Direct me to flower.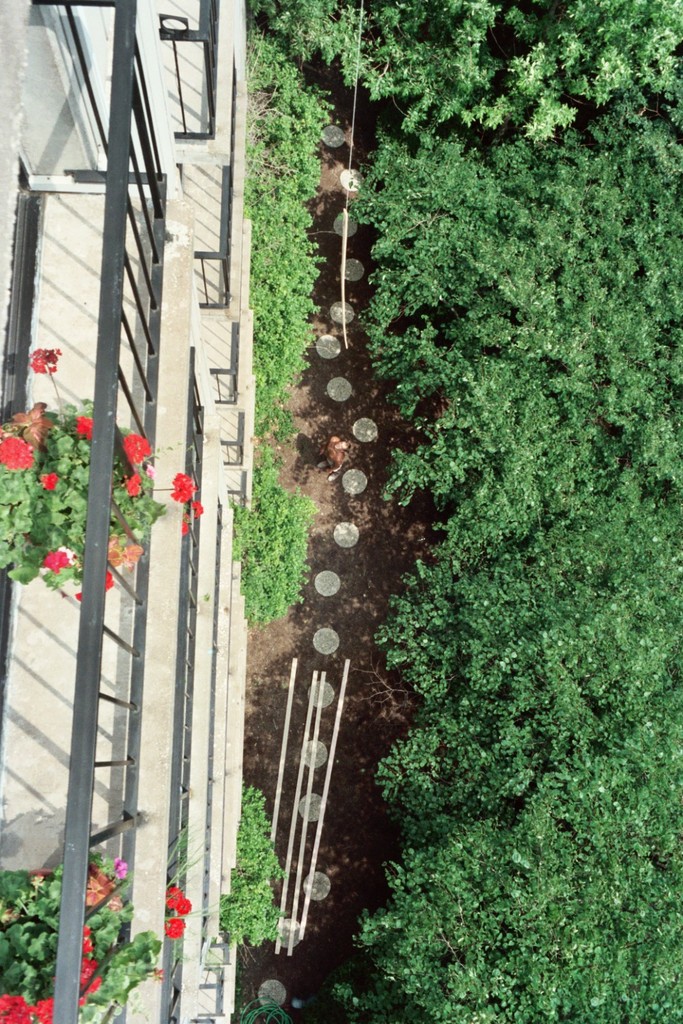
Direction: [left=177, top=519, right=191, bottom=535].
